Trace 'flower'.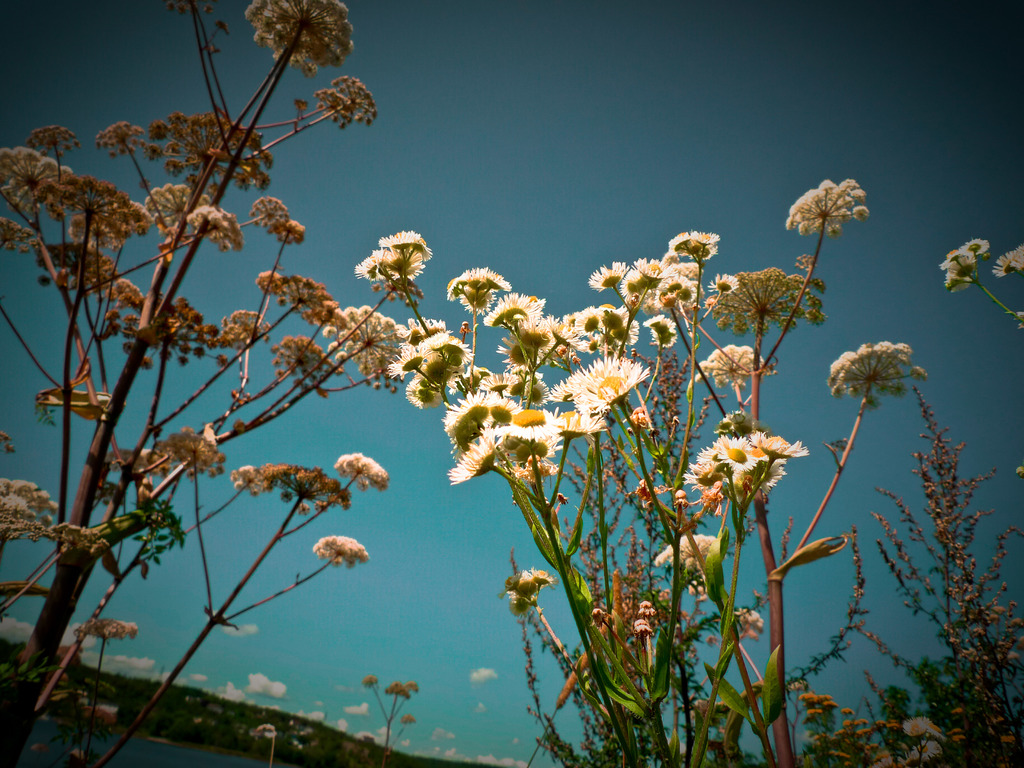
Traced to Rect(934, 236, 991, 294).
